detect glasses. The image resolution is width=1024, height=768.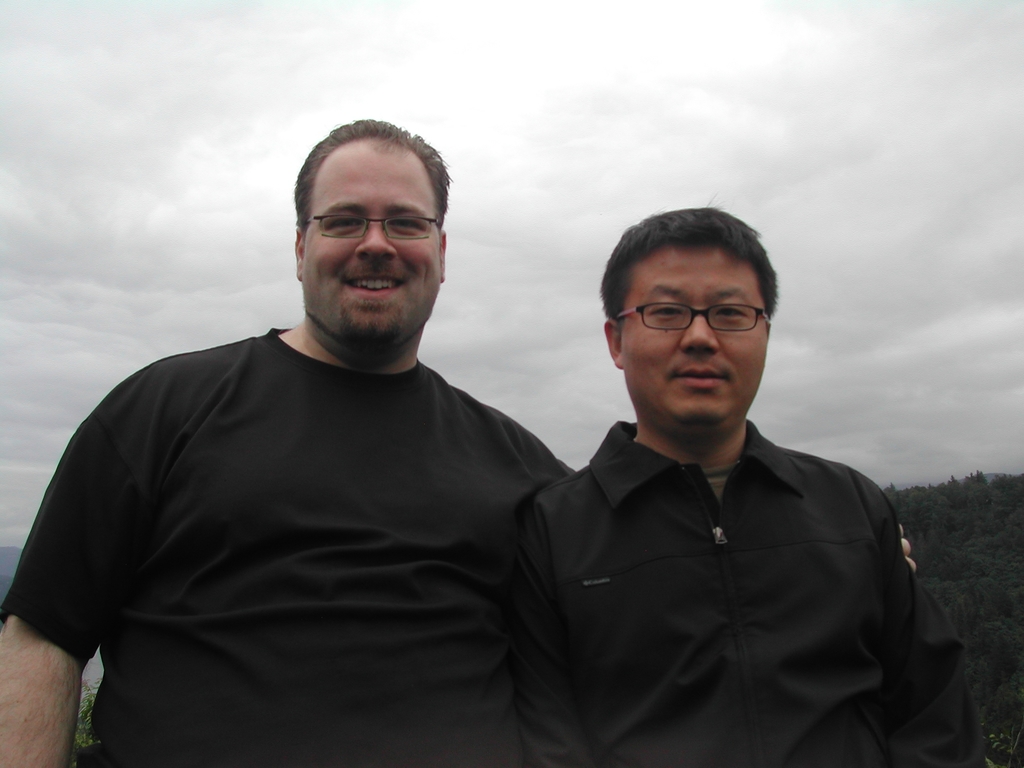
l=618, t=298, r=778, b=348.
